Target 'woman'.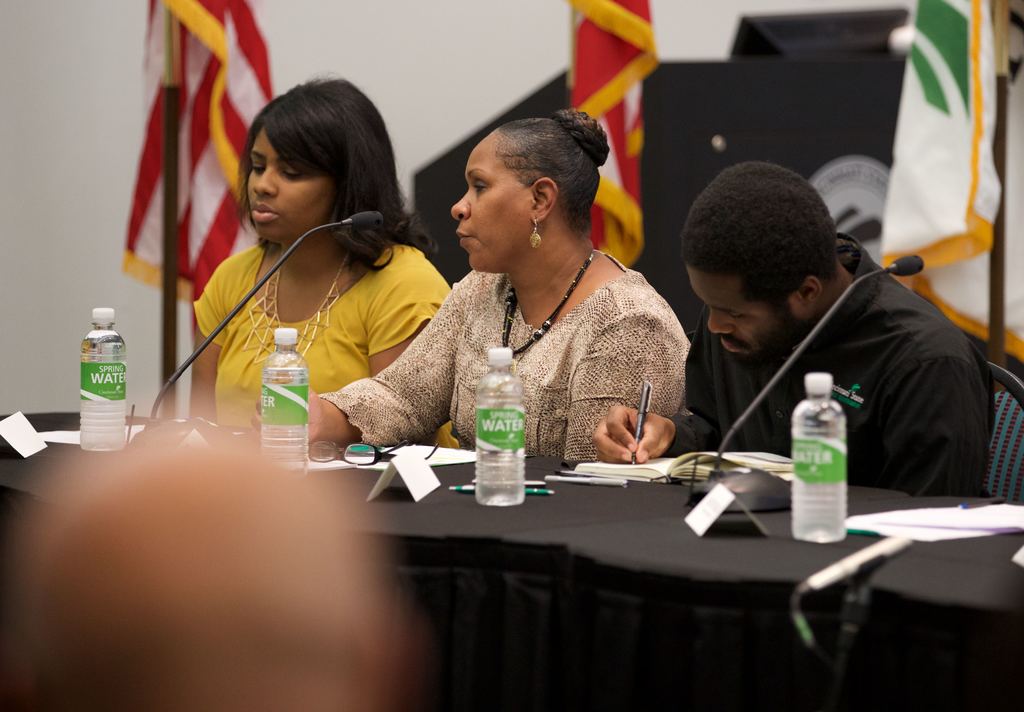
Target region: select_region(356, 104, 687, 481).
